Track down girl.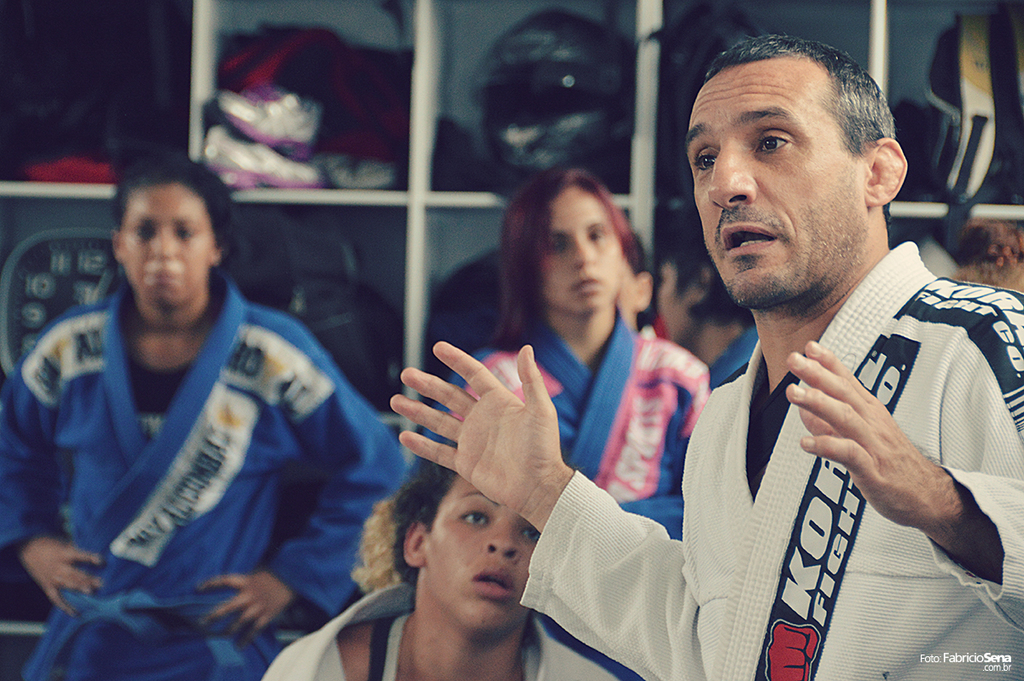
Tracked to {"left": 420, "top": 170, "right": 711, "bottom": 550}.
